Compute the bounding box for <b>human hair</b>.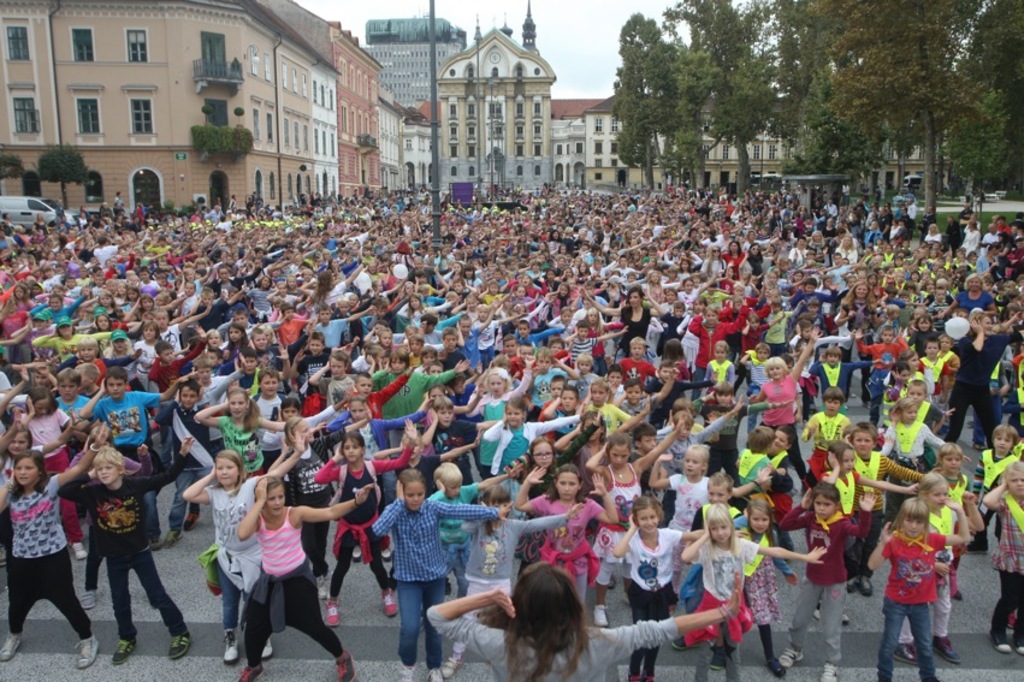
[825,440,850,472].
